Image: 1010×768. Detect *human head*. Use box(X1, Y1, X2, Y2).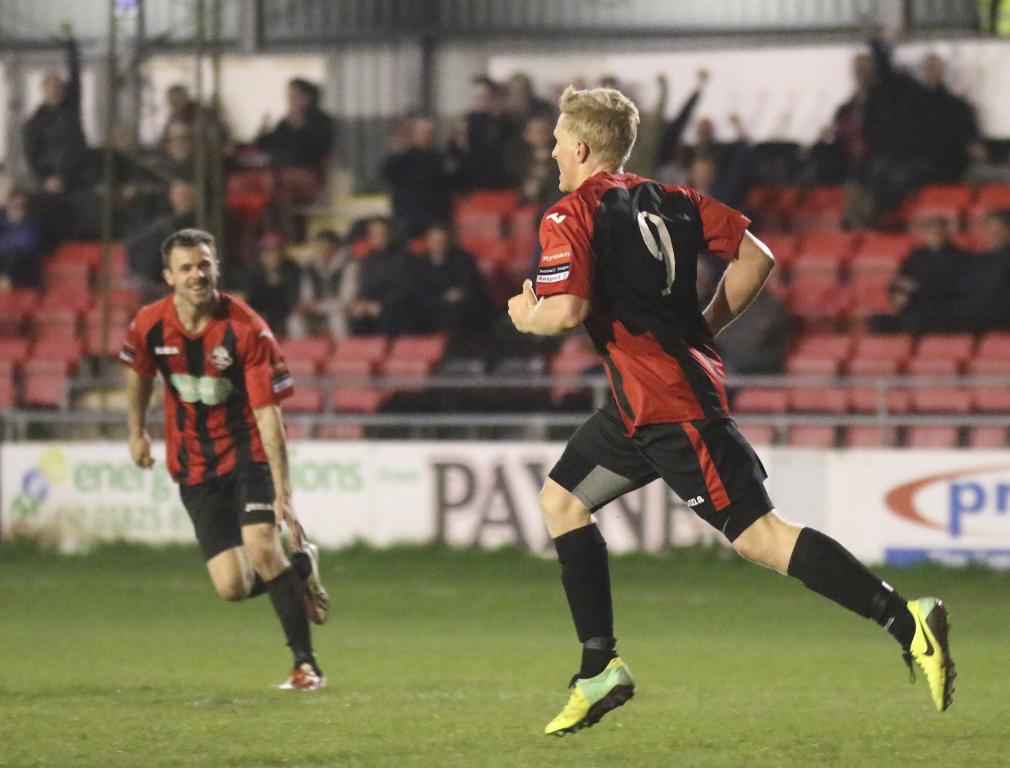
box(466, 77, 498, 107).
